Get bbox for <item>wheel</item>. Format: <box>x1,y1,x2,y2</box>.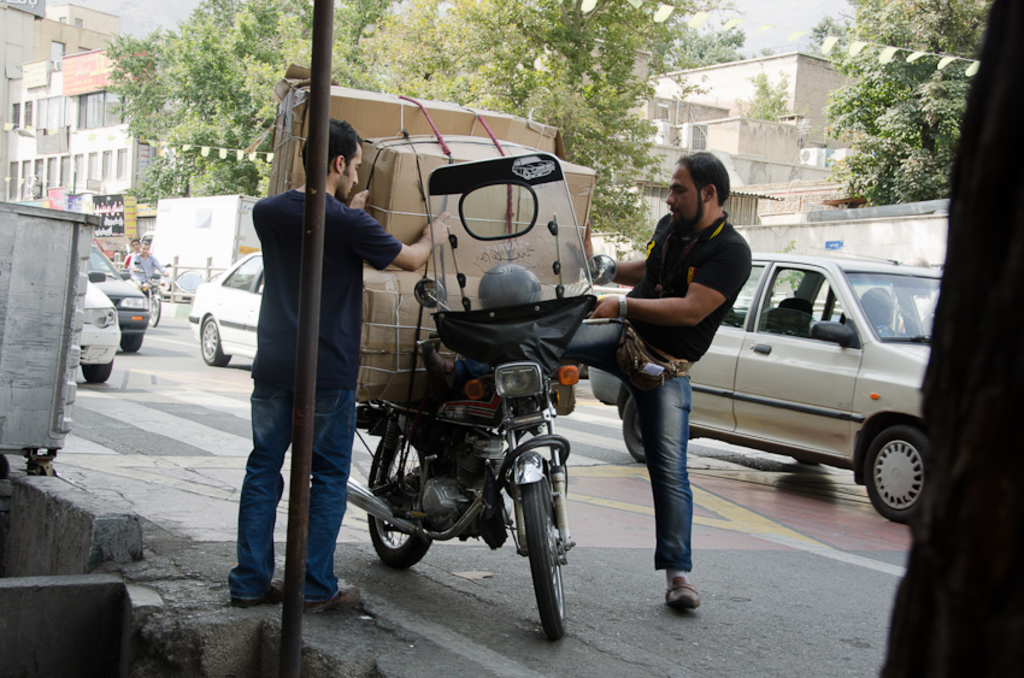
<box>199,314,234,366</box>.
